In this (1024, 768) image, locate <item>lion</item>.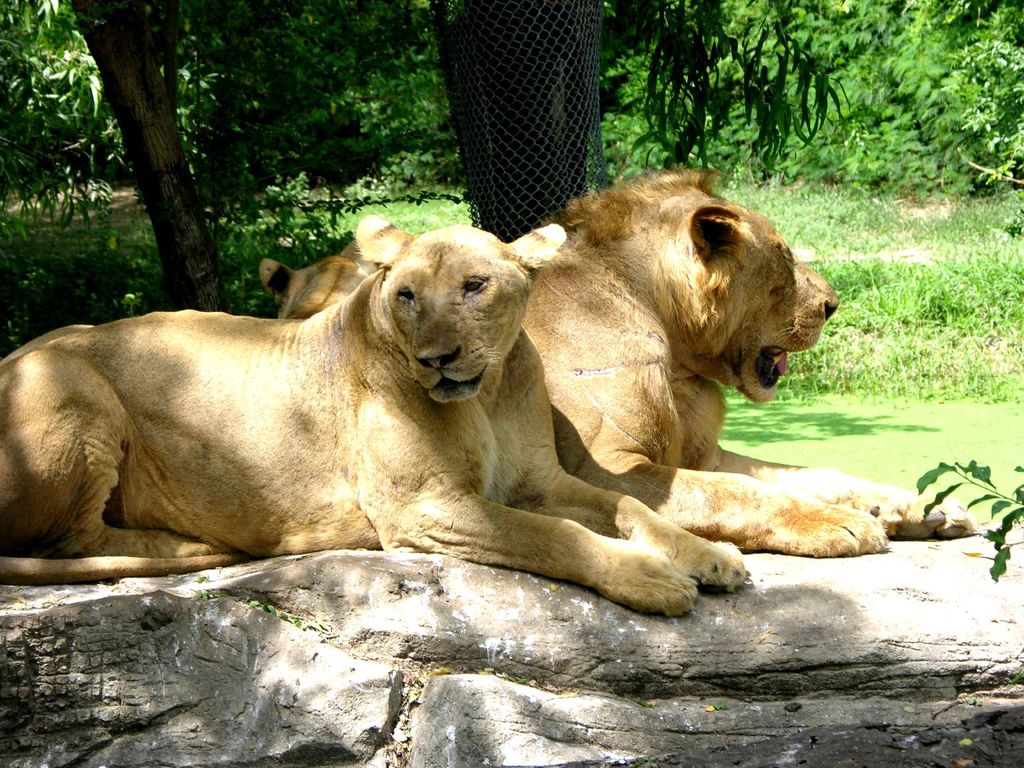
Bounding box: left=260, top=243, right=377, bottom=321.
